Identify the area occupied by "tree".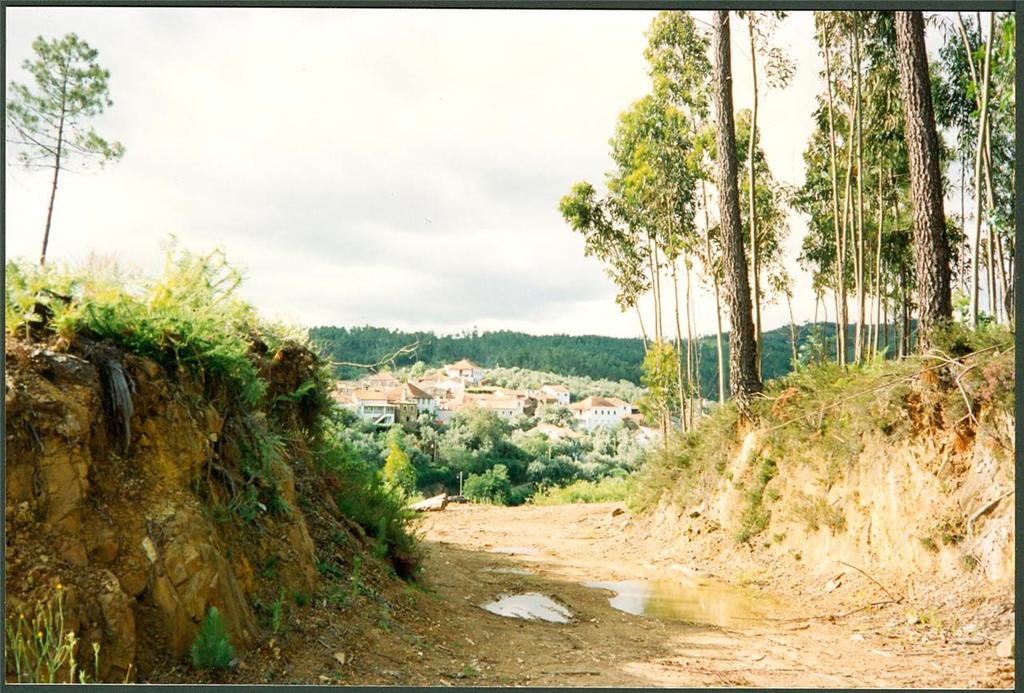
Area: 562, 93, 718, 444.
